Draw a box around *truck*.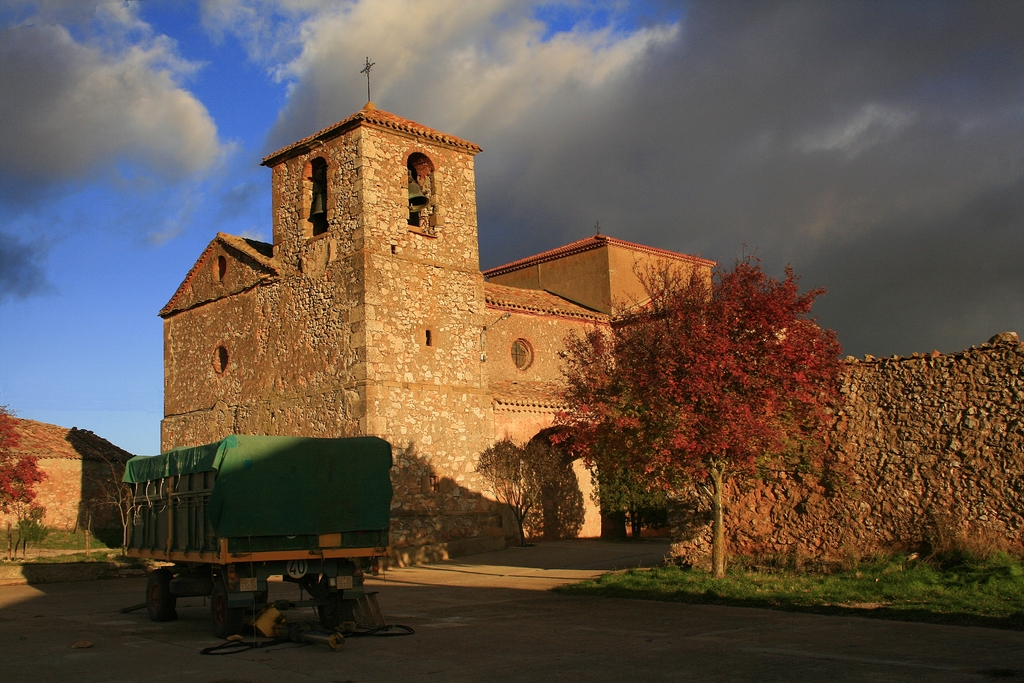
<bbox>112, 417, 430, 641</bbox>.
